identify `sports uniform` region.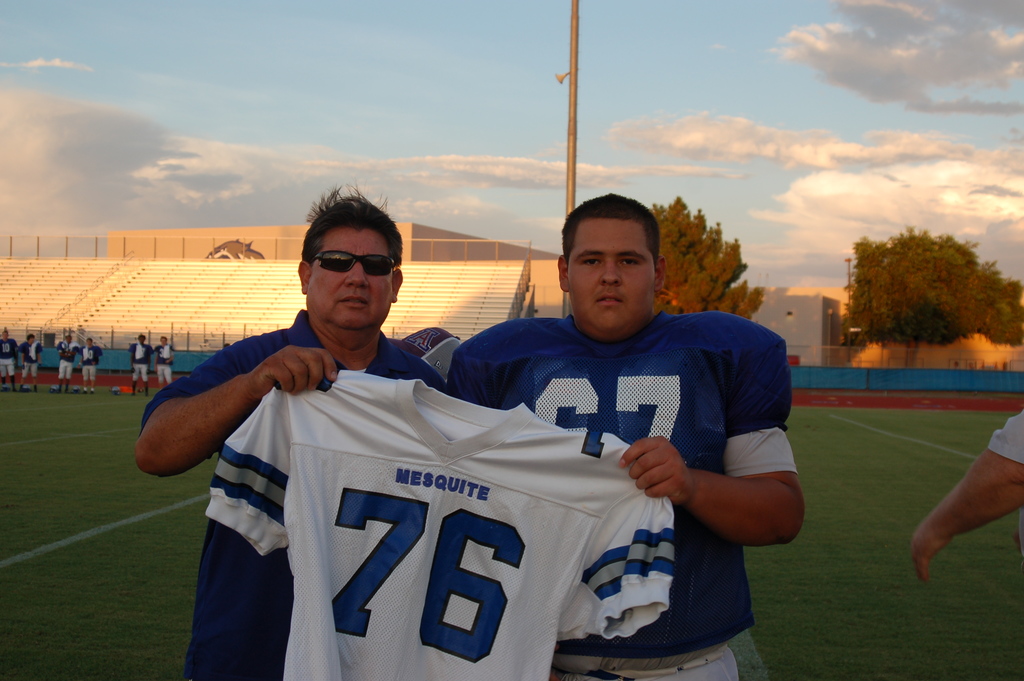
Region: crop(445, 306, 795, 656).
